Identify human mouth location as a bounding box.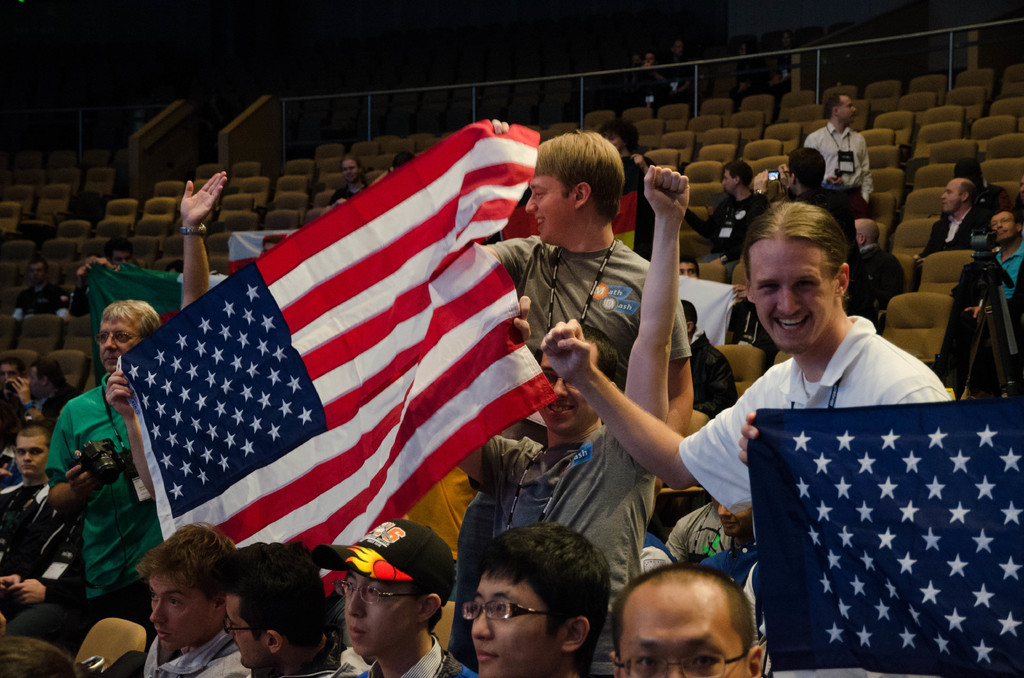
473/645/496/670.
